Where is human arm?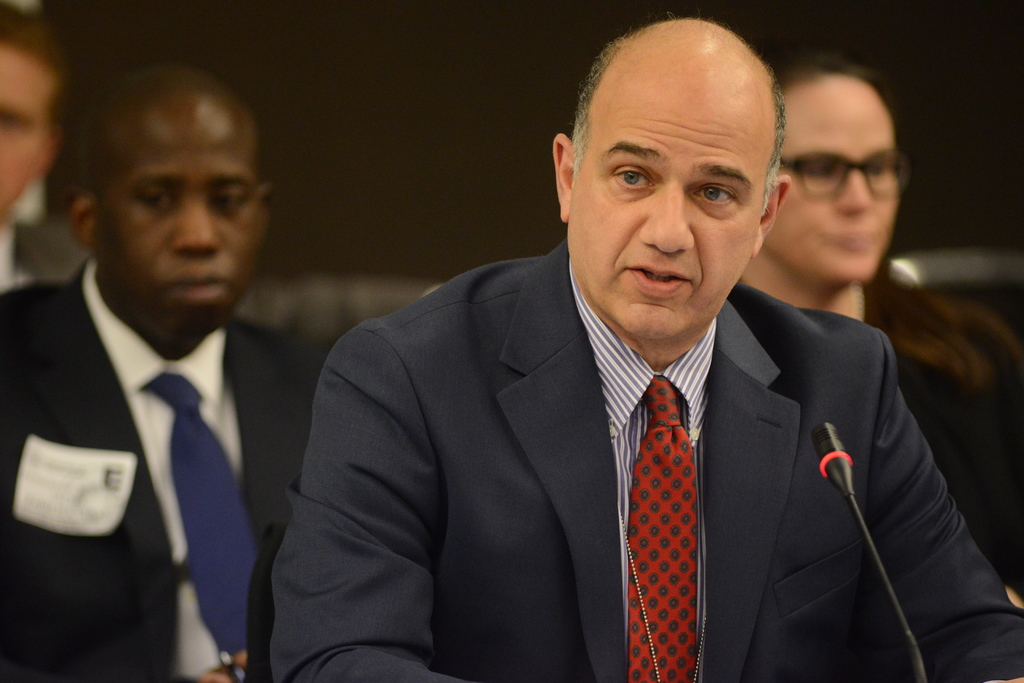
BBox(266, 326, 475, 682).
